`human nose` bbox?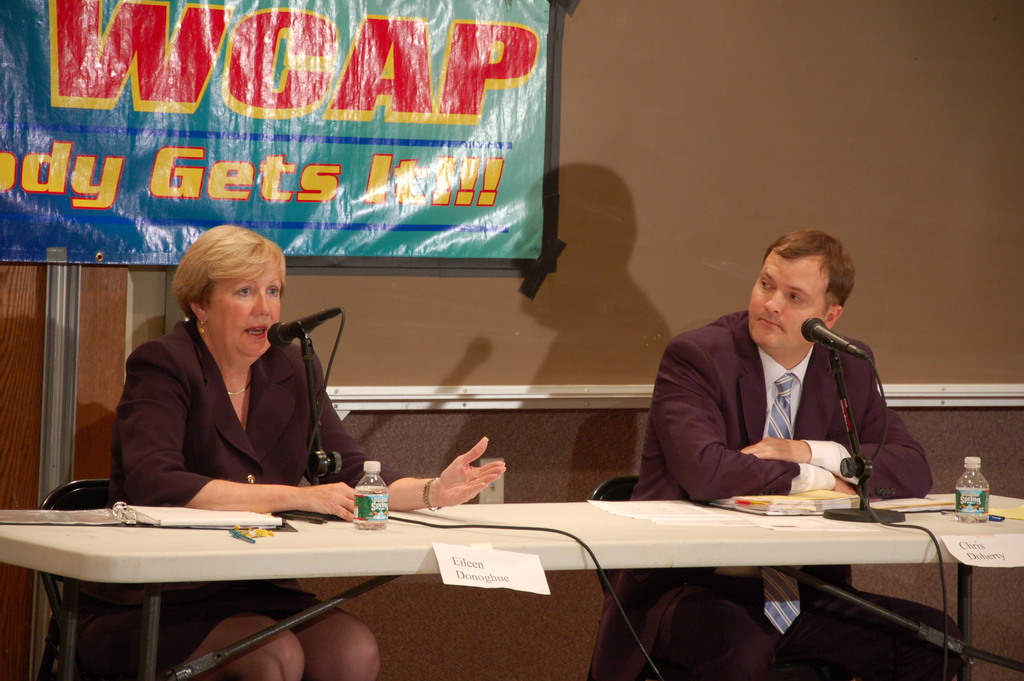
[x1=246, y1=297, x2=269, y2=316]
